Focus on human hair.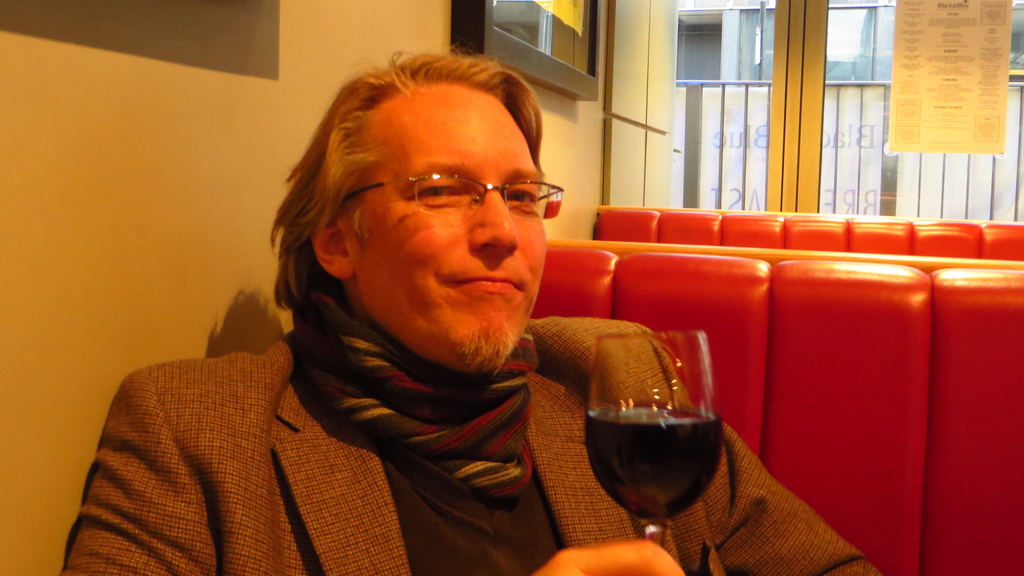
Focused at detection(301, 55, 566, 253).
